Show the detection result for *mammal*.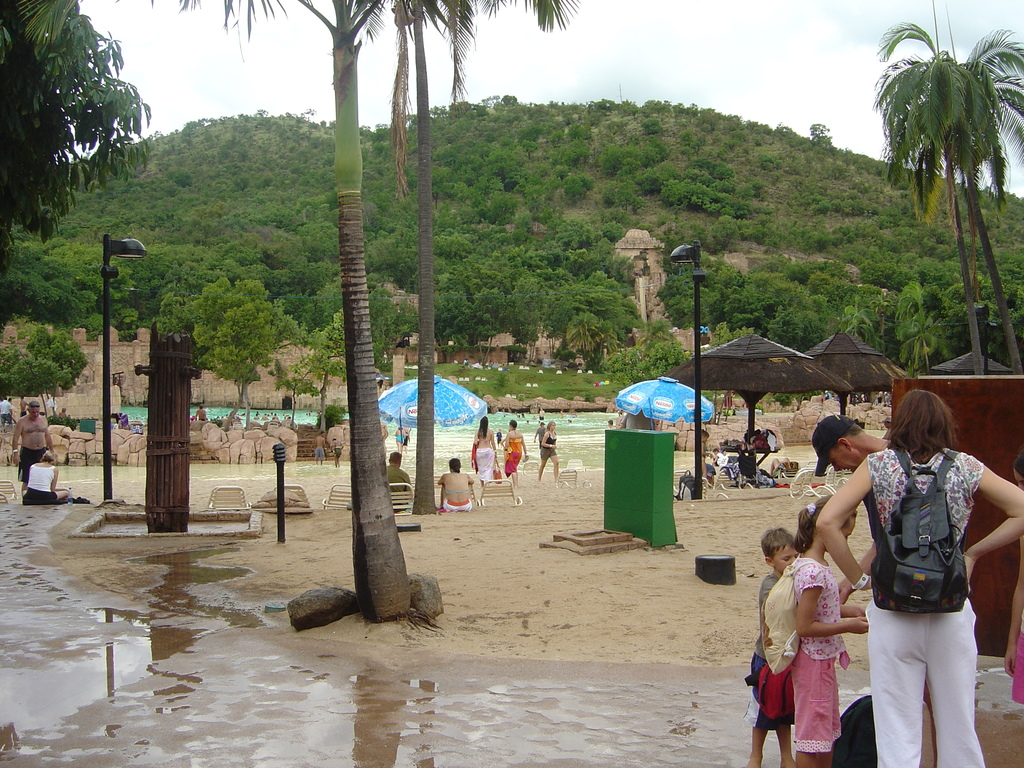
[x1=698, y1=426, x2=711, y2=481].
